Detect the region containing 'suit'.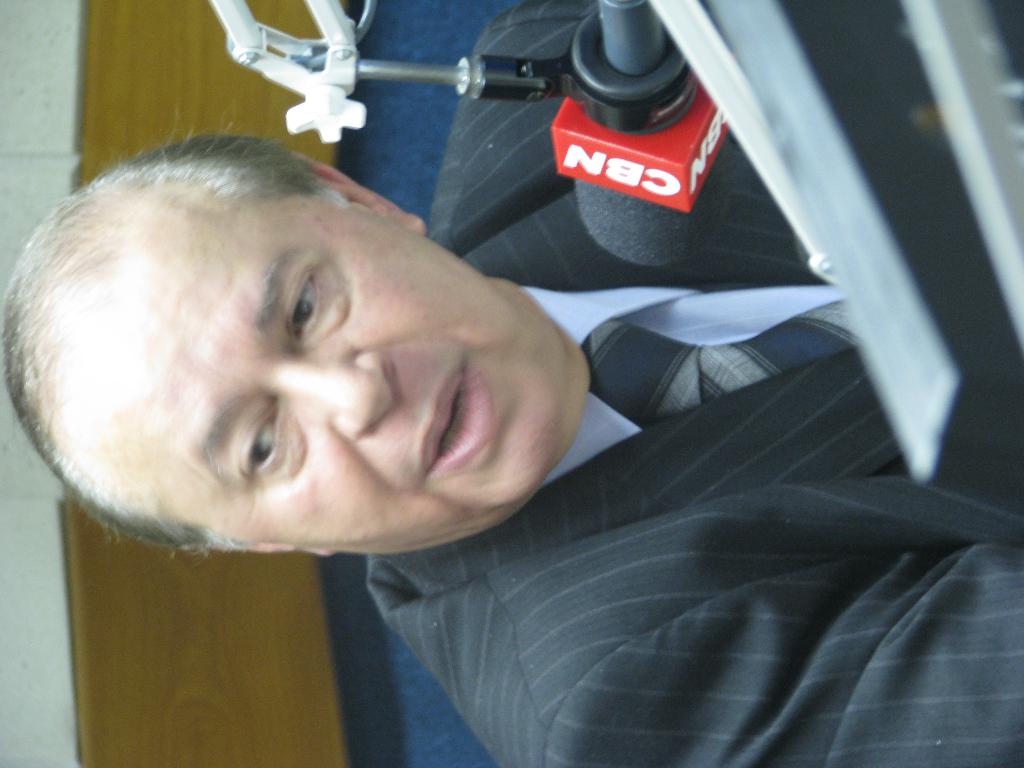
bbox=[368, 1, 1023, 767].
